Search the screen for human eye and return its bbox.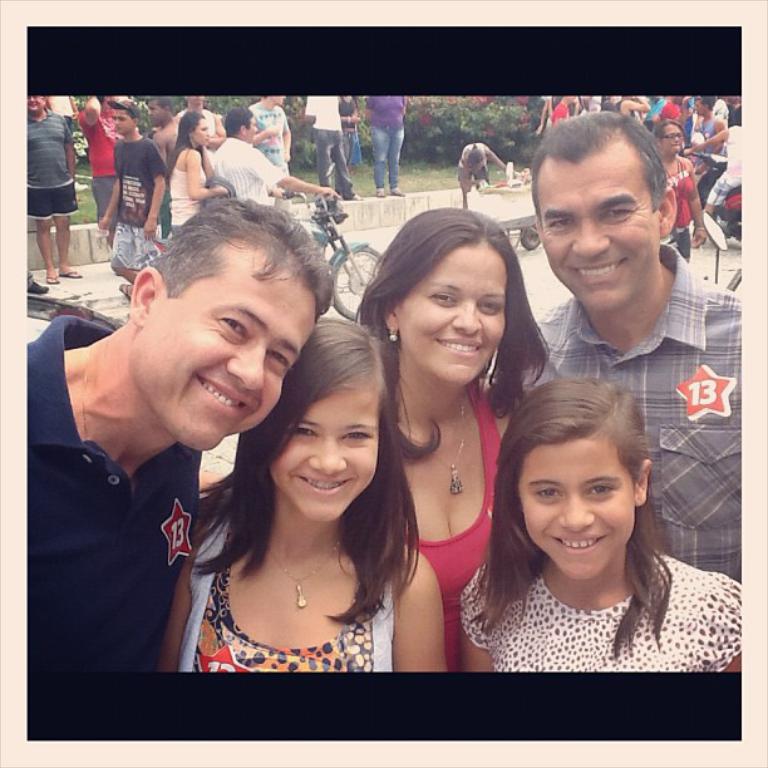
Found: (x1=584, y1=482, x2=615, y2=497).
